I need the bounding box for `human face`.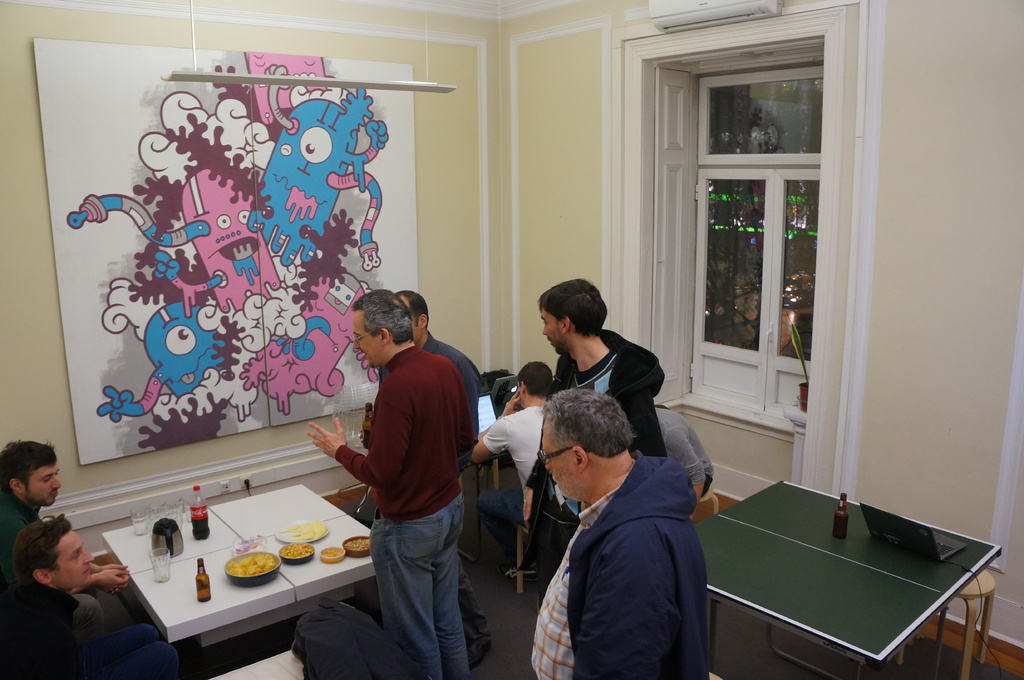
Here it is: 544, 430, 577, 501.
